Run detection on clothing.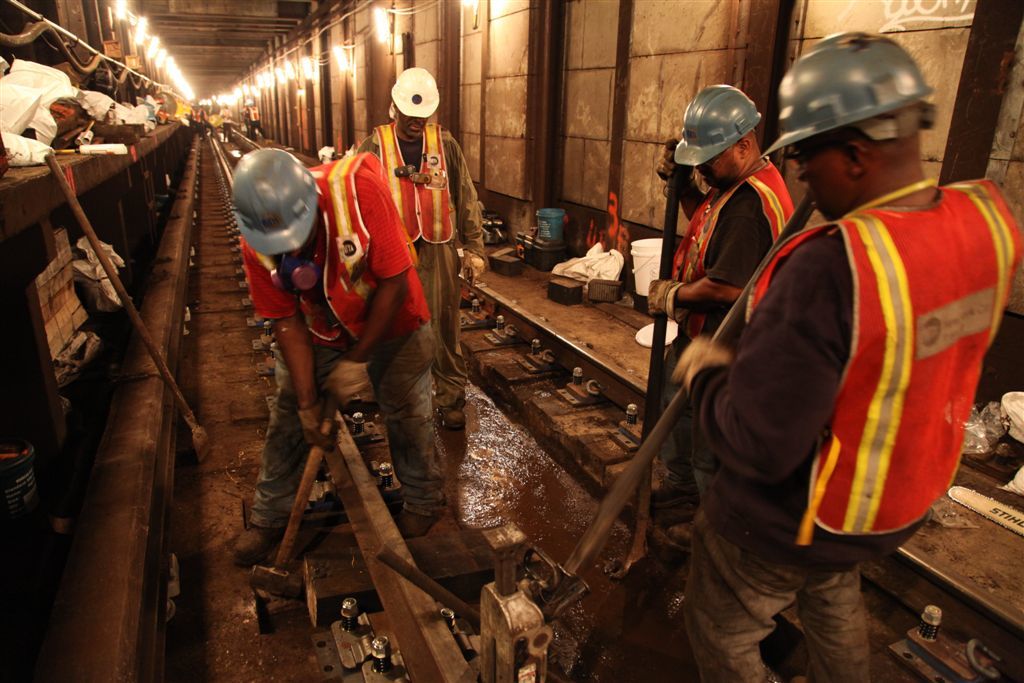
Result: 246 142 439 535.
